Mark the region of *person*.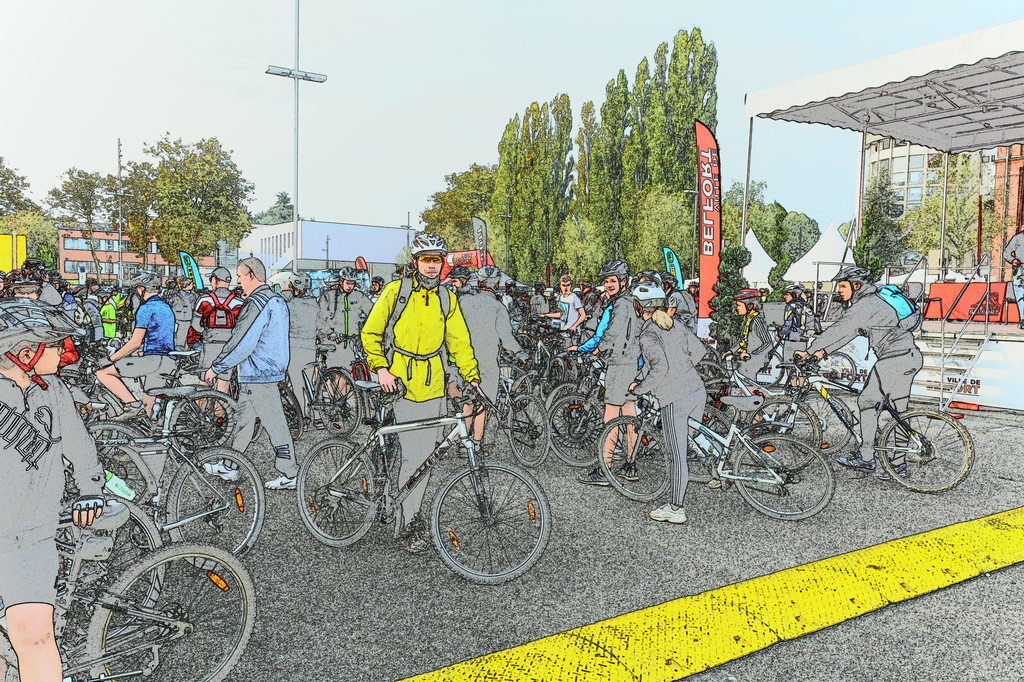
Region: {"x1": 582, "y1": 271, "x2": 628, "y2": 475}.
